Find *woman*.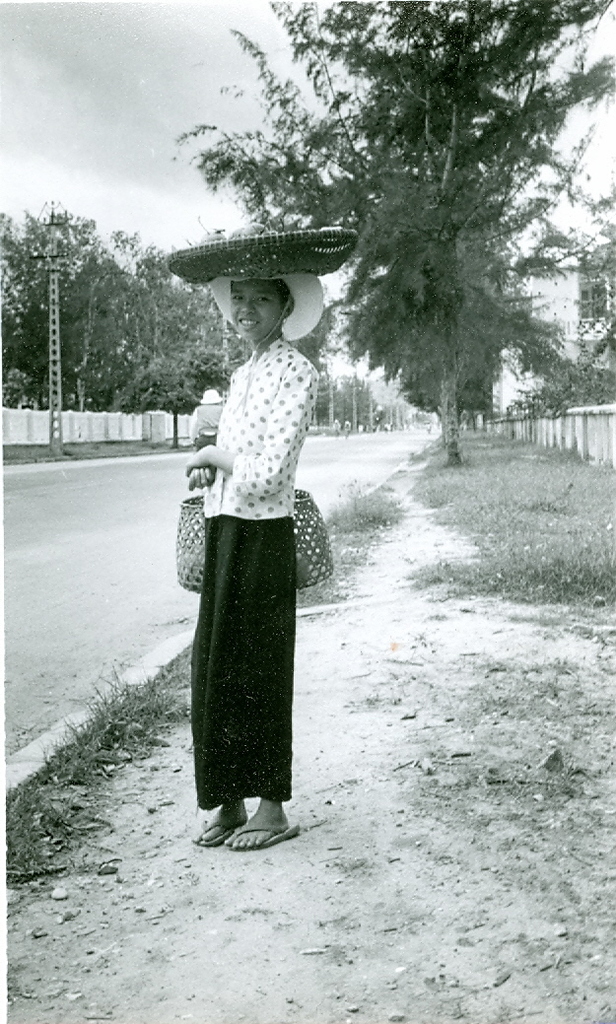
<bbox>172, 239, 334, 877</bbox>.
